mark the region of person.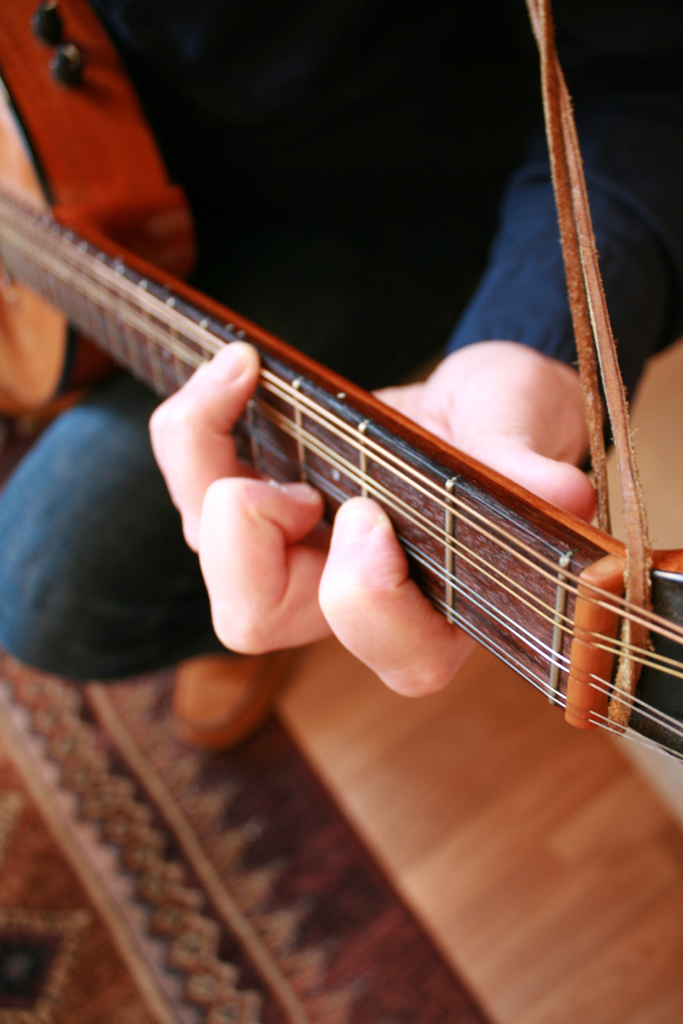
Region: (0, 4, 682, 745).
